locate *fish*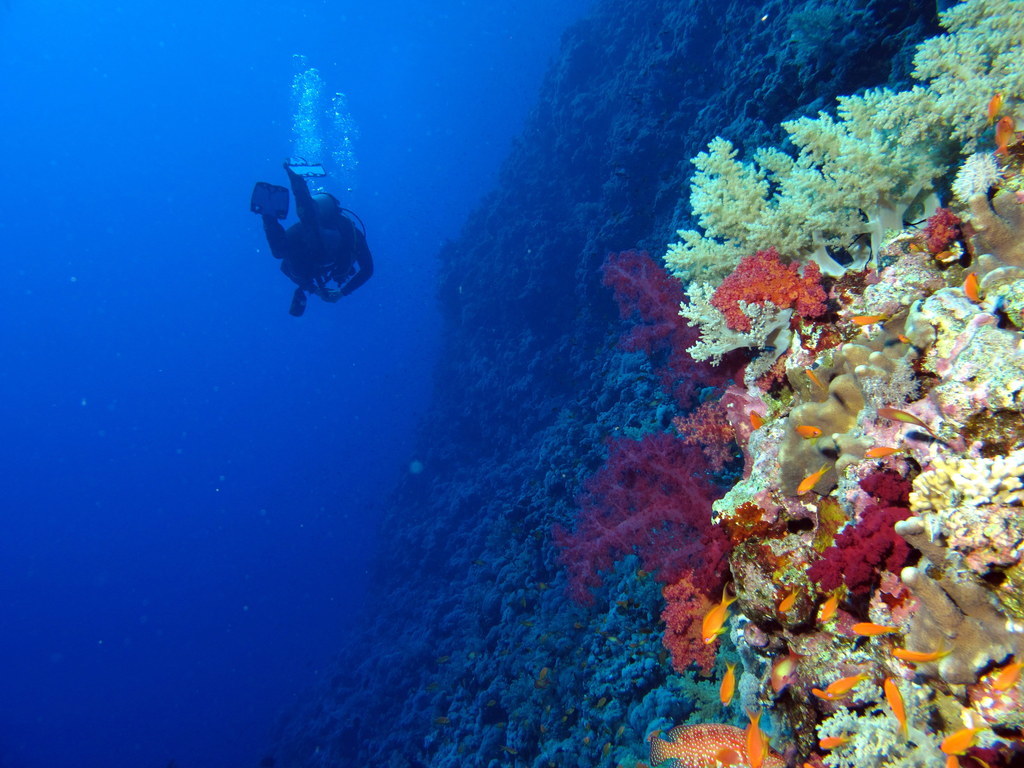
874:407:938:437
